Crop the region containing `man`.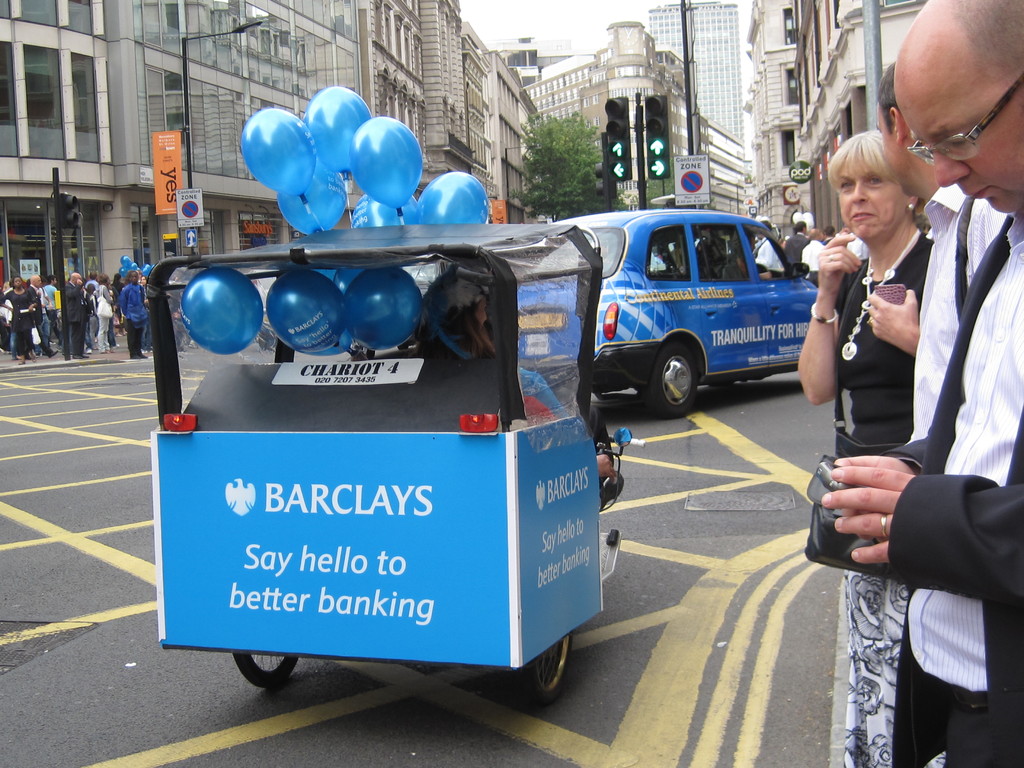
Crop region: [35, 274, 53, 356].
